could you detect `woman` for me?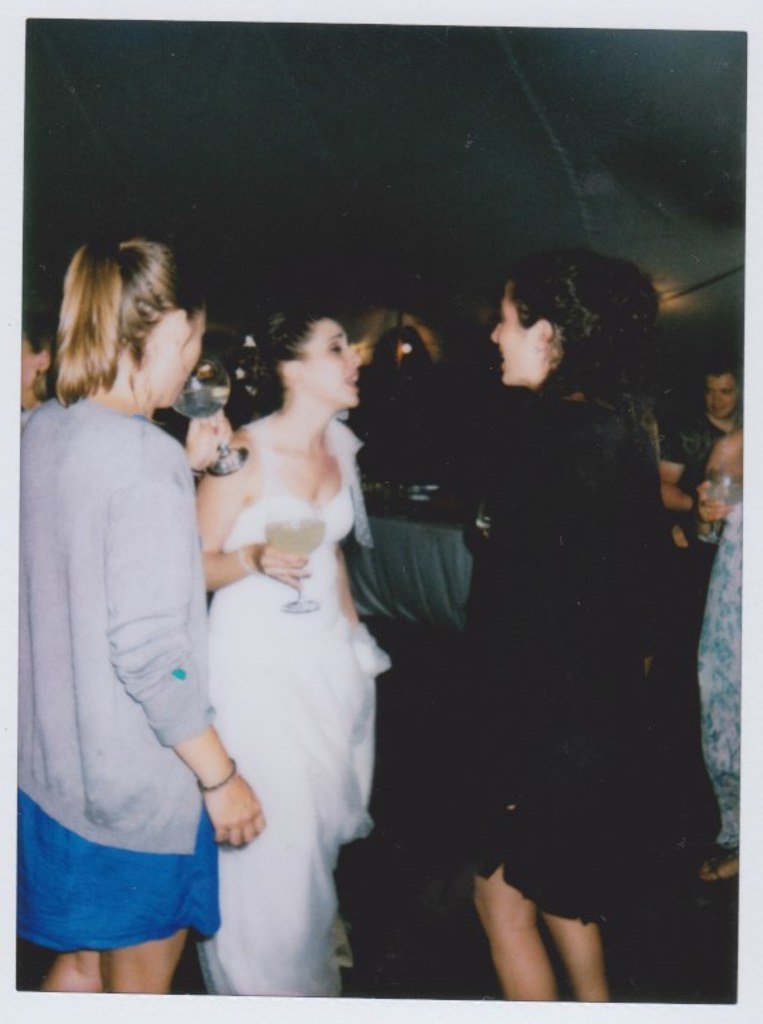
Detection result: bbox=(202, 308, 387, 1001).
